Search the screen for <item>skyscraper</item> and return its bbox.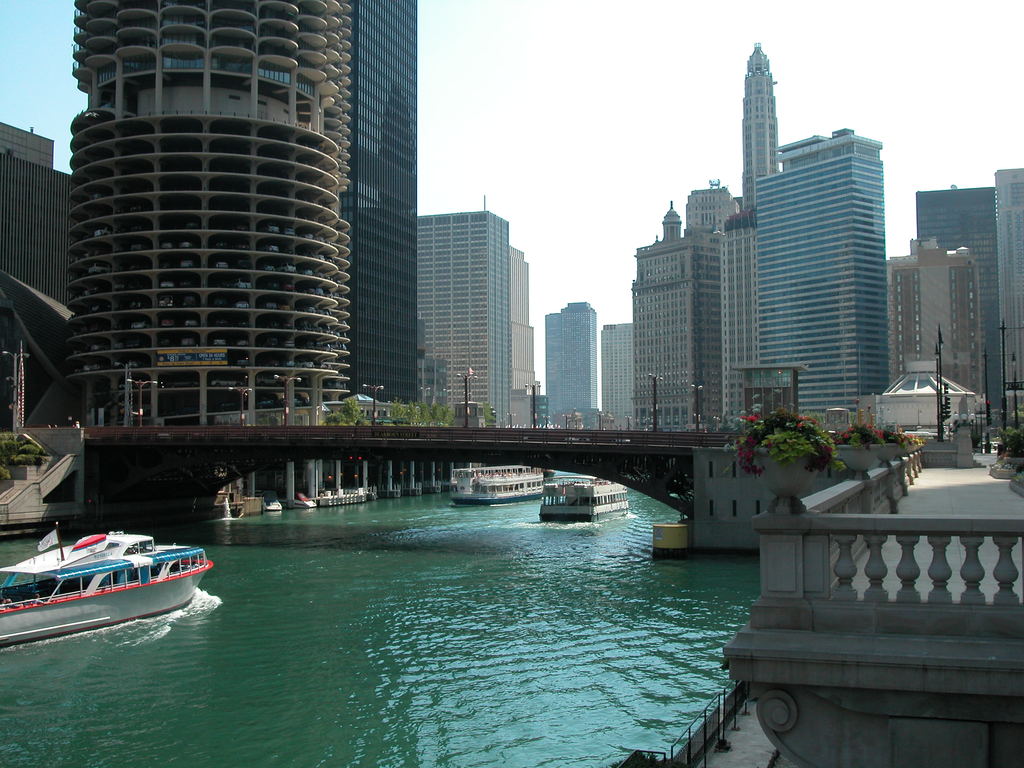
Found: [left=757, top=127, right=885, bottom=415].
